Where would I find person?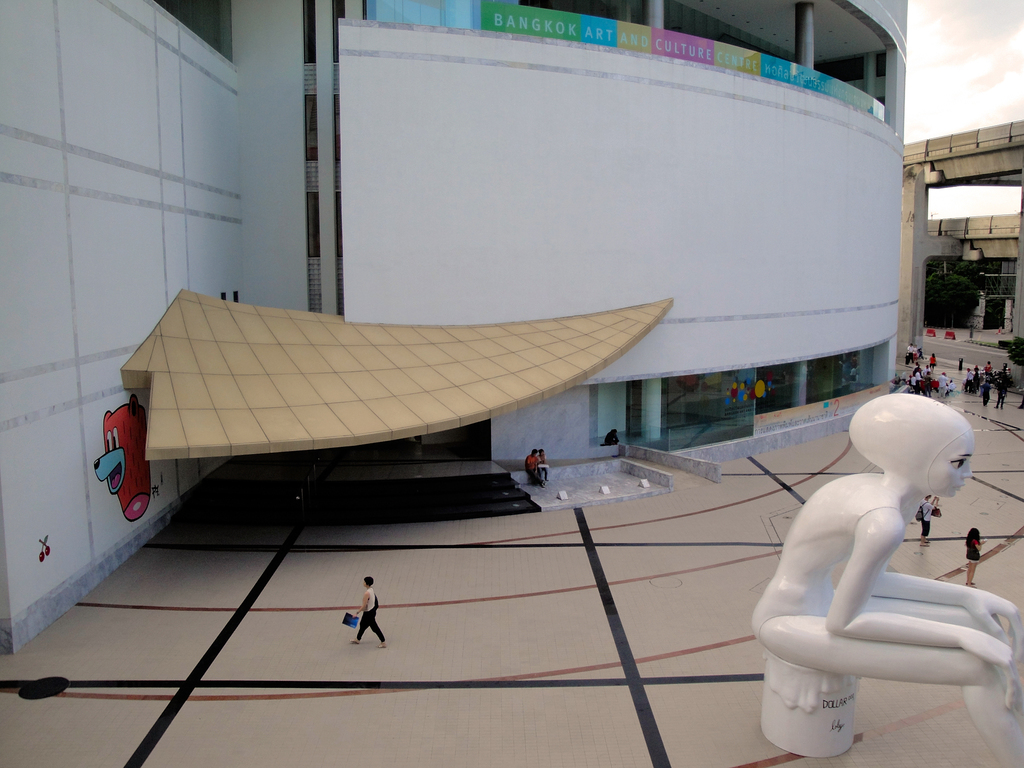
At [751, 380, 1006, 732].
